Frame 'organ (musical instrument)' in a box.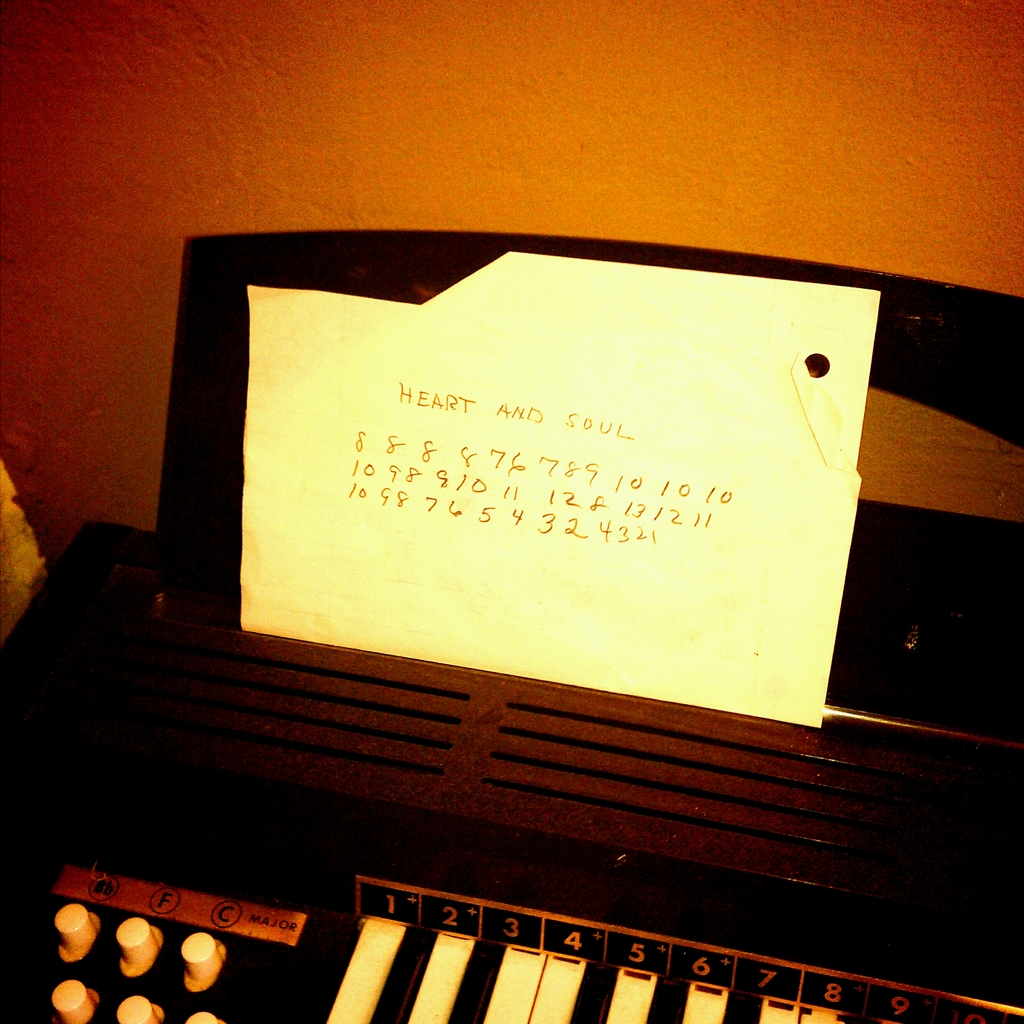
l=0, t=227, r=1015, b=1023.
